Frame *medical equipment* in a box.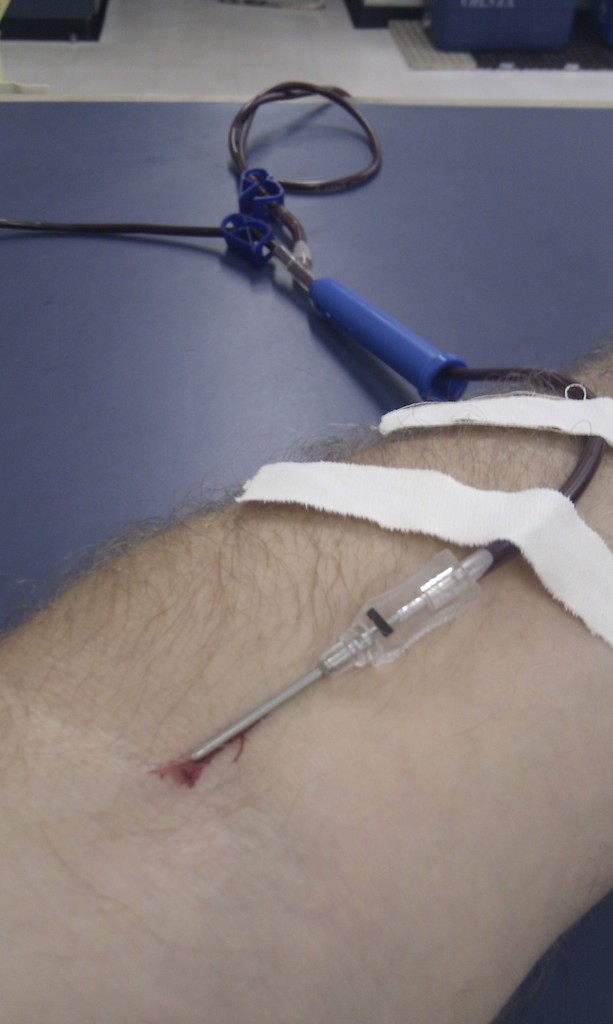
locate(0, 74, 612, 760).
